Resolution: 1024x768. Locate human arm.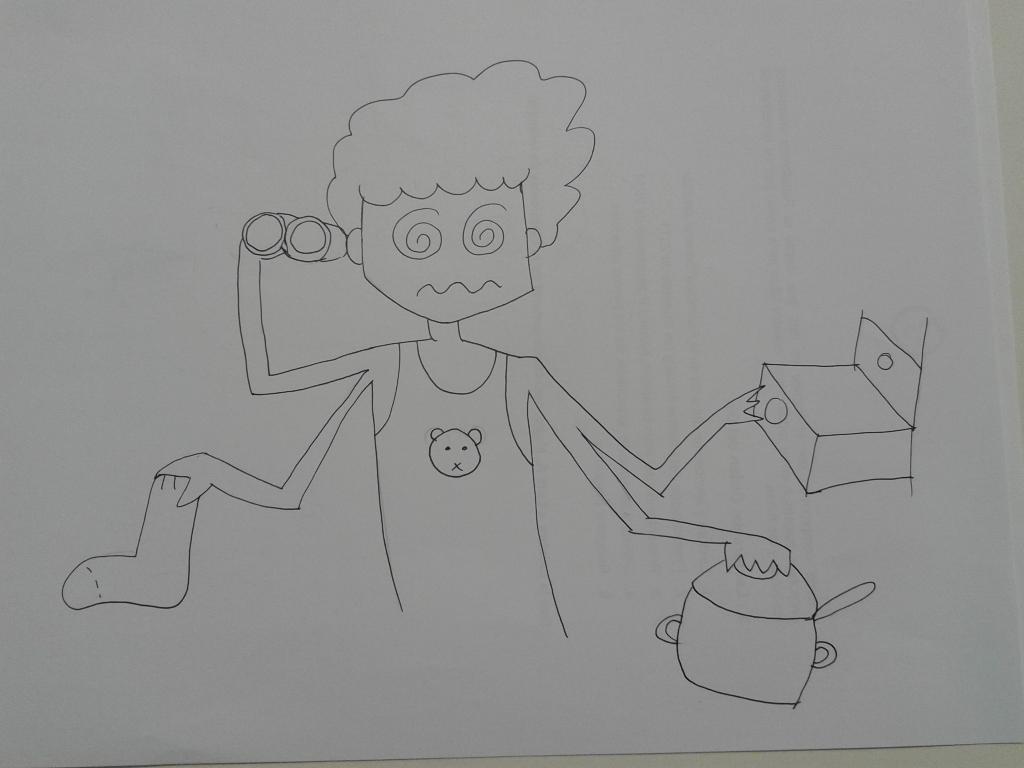
bbox=(573, 449, 795, 572).
